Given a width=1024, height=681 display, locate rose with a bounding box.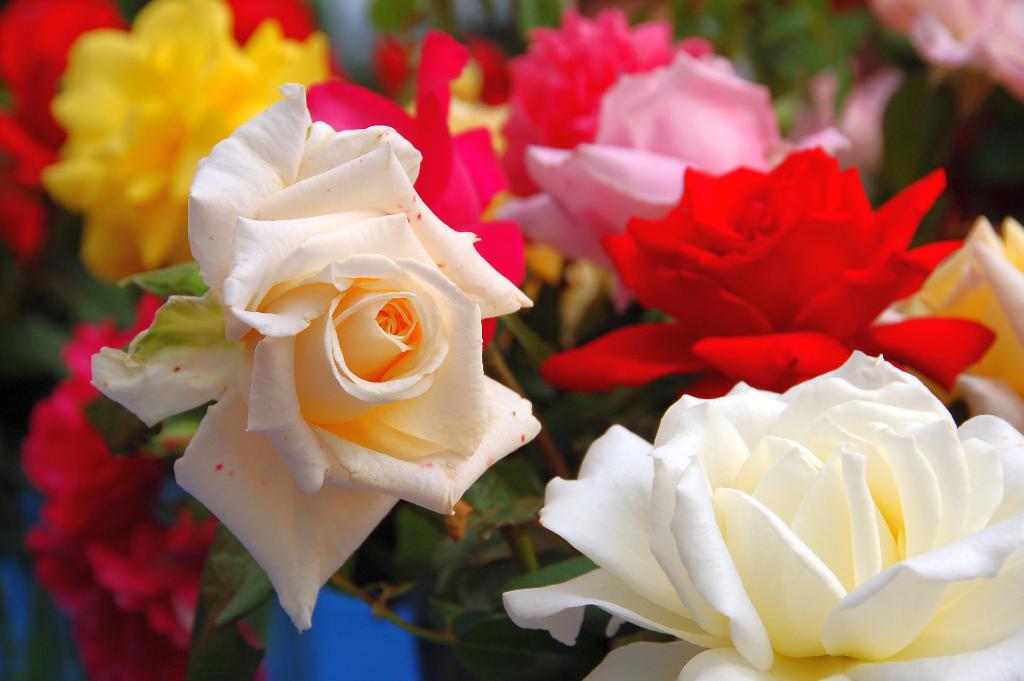
Located: <box>504,349,1023,680</box>.
